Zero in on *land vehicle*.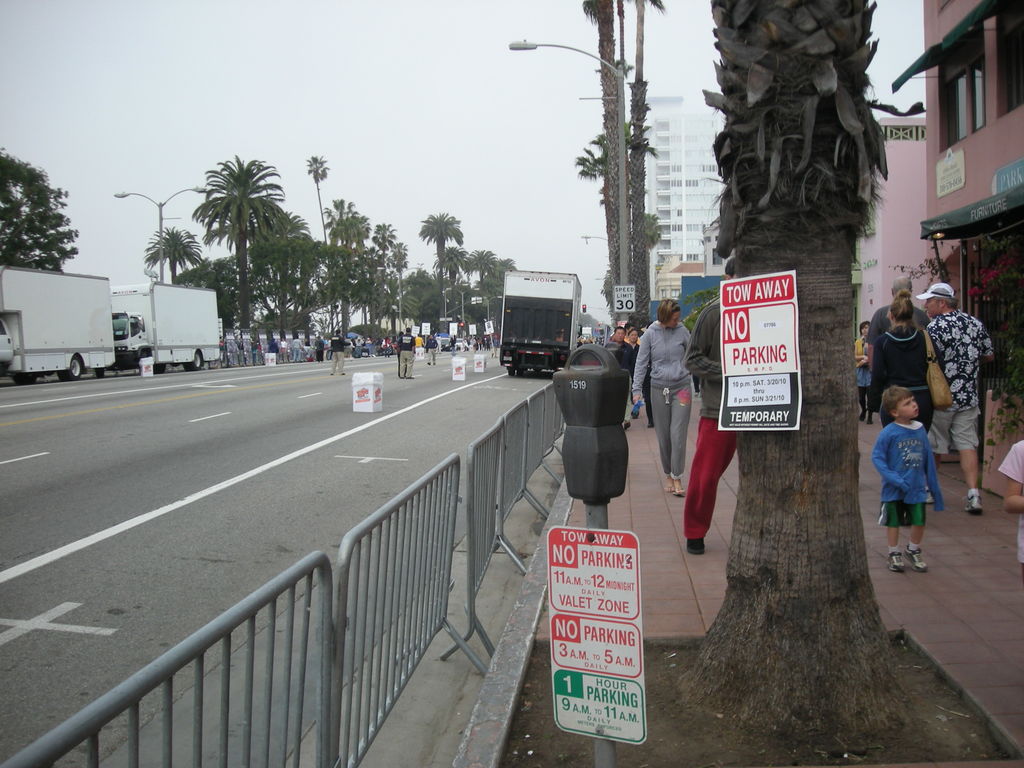
Zeroed in: [left=378, top=332, right=401, bottom=353].
